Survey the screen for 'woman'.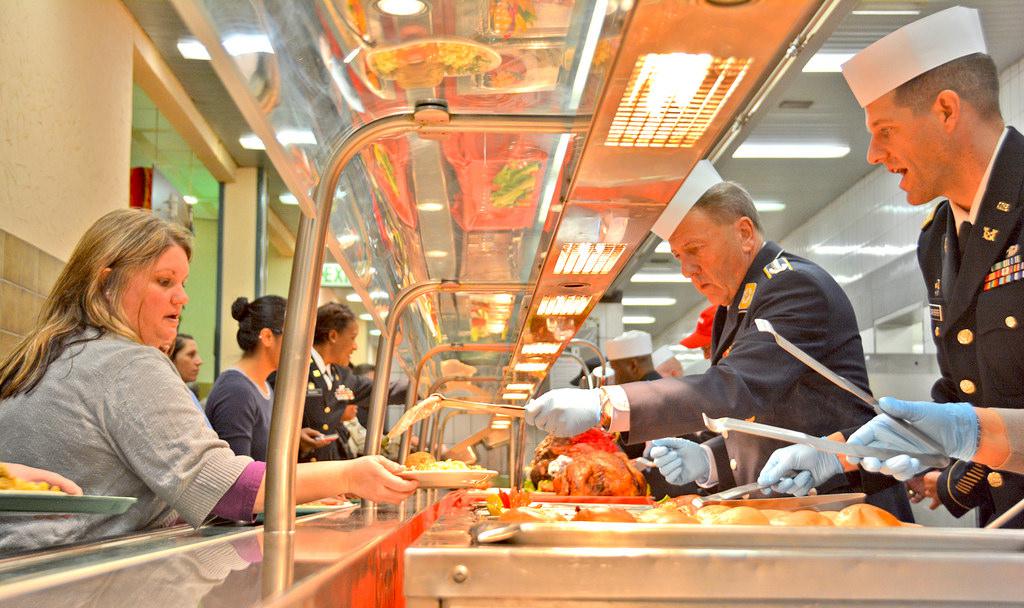
Survey found: locate(169, 334, 207, 413).
